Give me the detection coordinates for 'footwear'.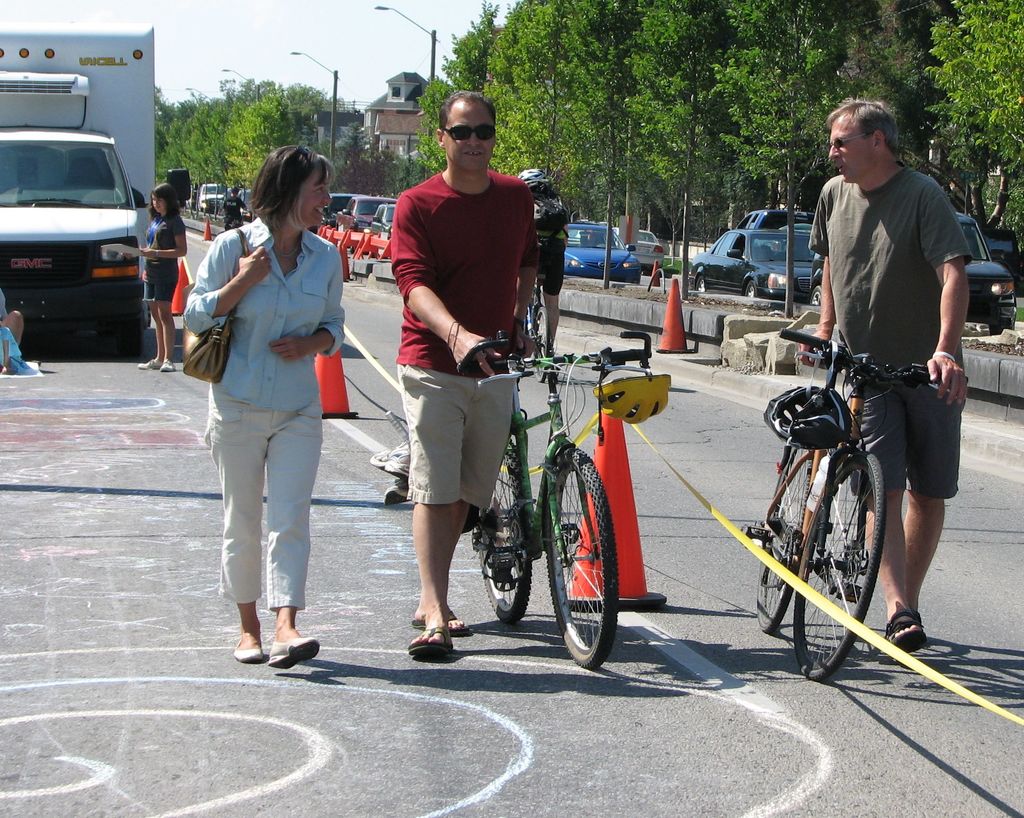
l=877, t=608, r=929, b=650.
